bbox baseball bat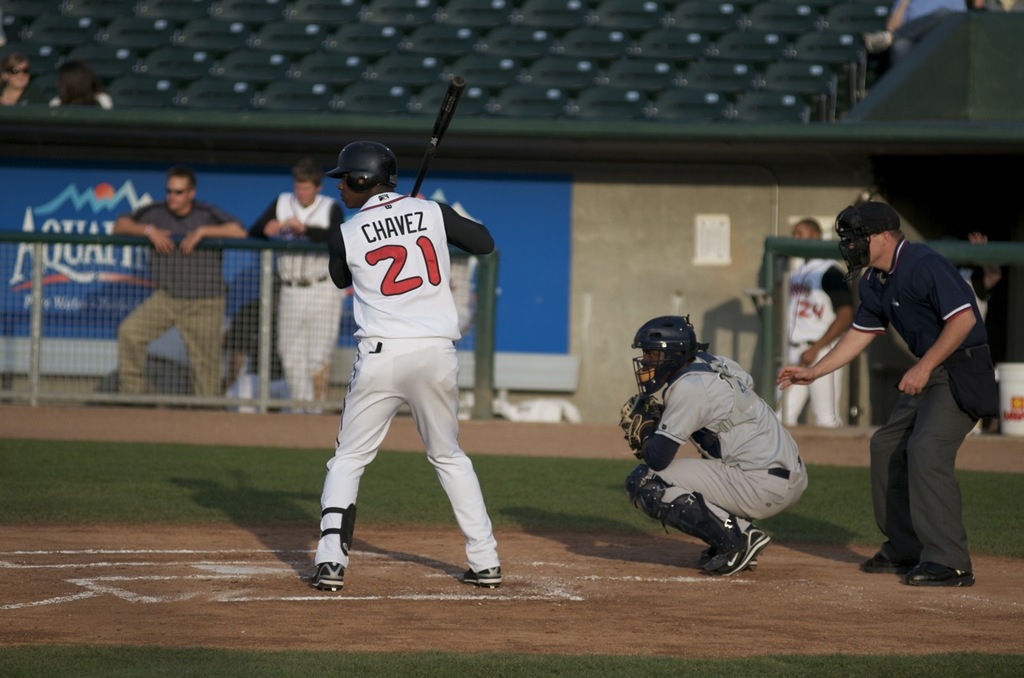
crop(413, 74, 472, 197)
